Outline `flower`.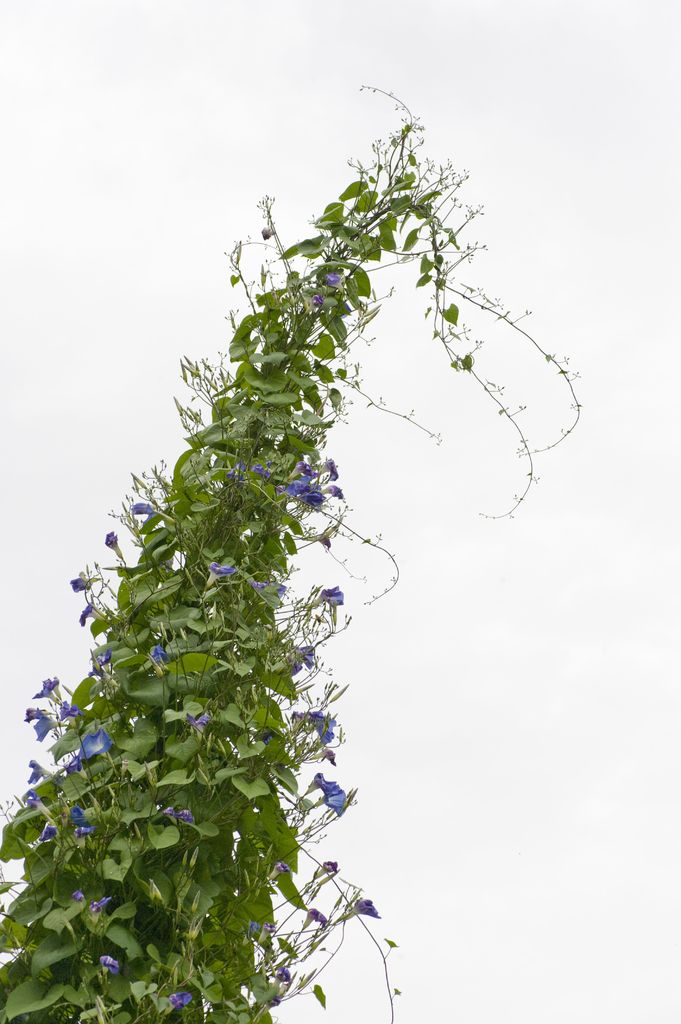
Outline: Rect(22, 794, 57, 858).
